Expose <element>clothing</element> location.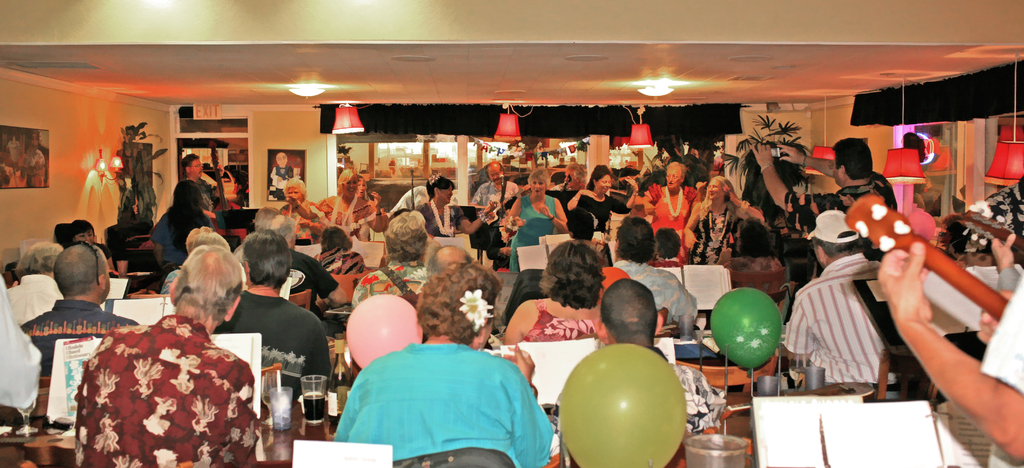
Exposed at Rect(333, 339, 550, 467).
